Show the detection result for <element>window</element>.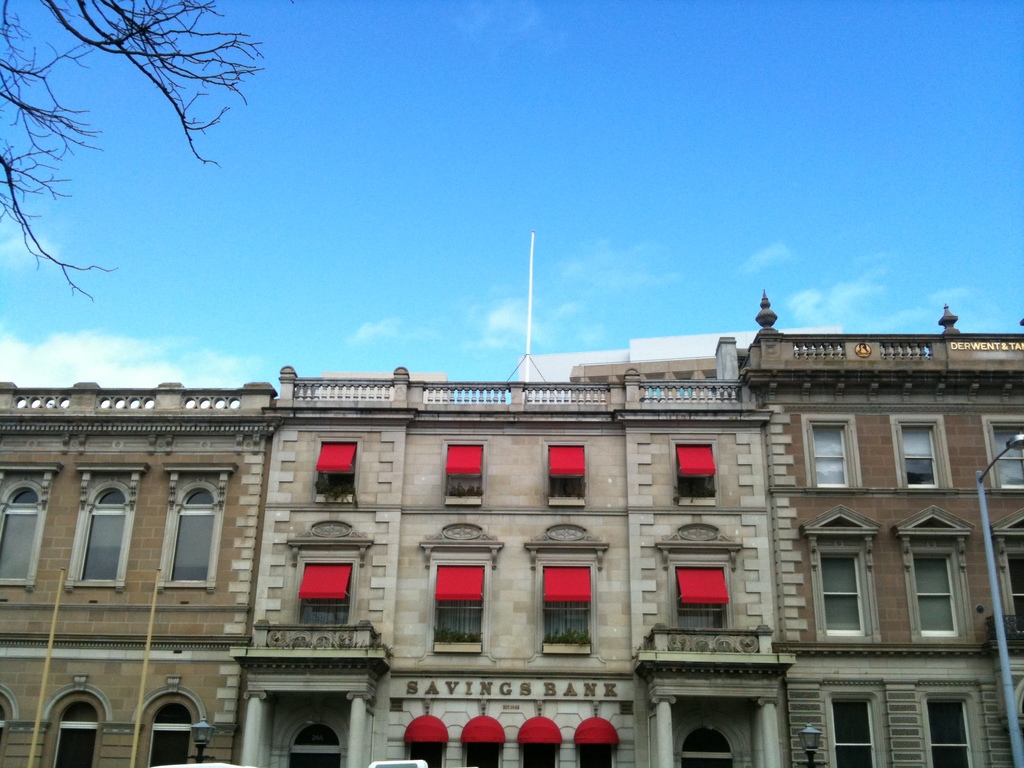
region(305, 559, 354, 623).
